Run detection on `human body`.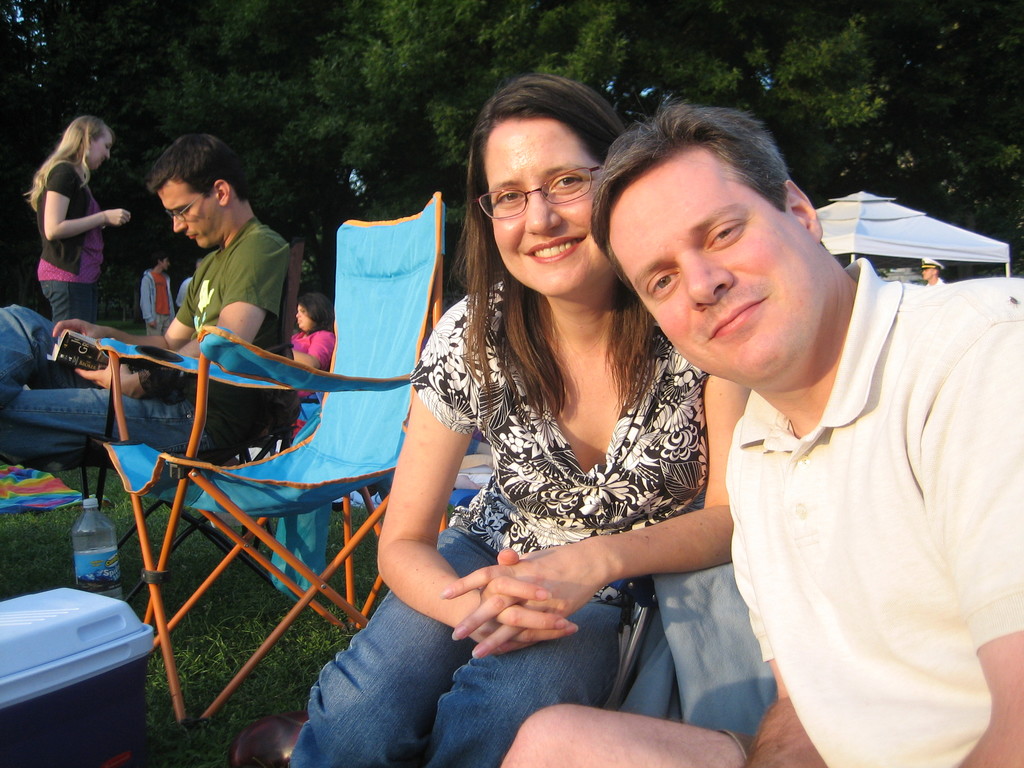
Result: {"left": 506, "top": 105, "right": 1023, "bottom": 767}.
